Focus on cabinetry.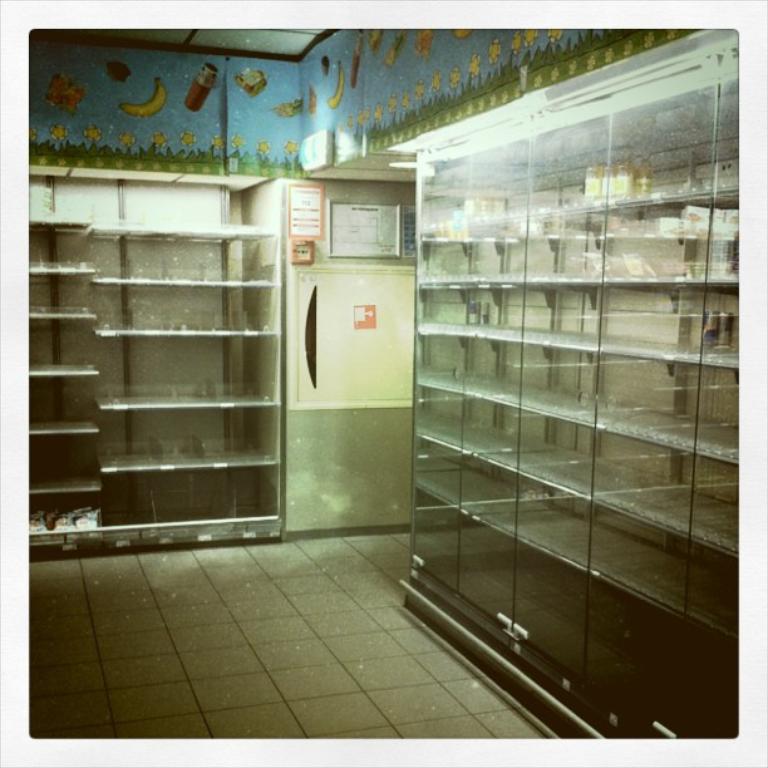
Focused at <region>398, 28, 739, 742</region>.
